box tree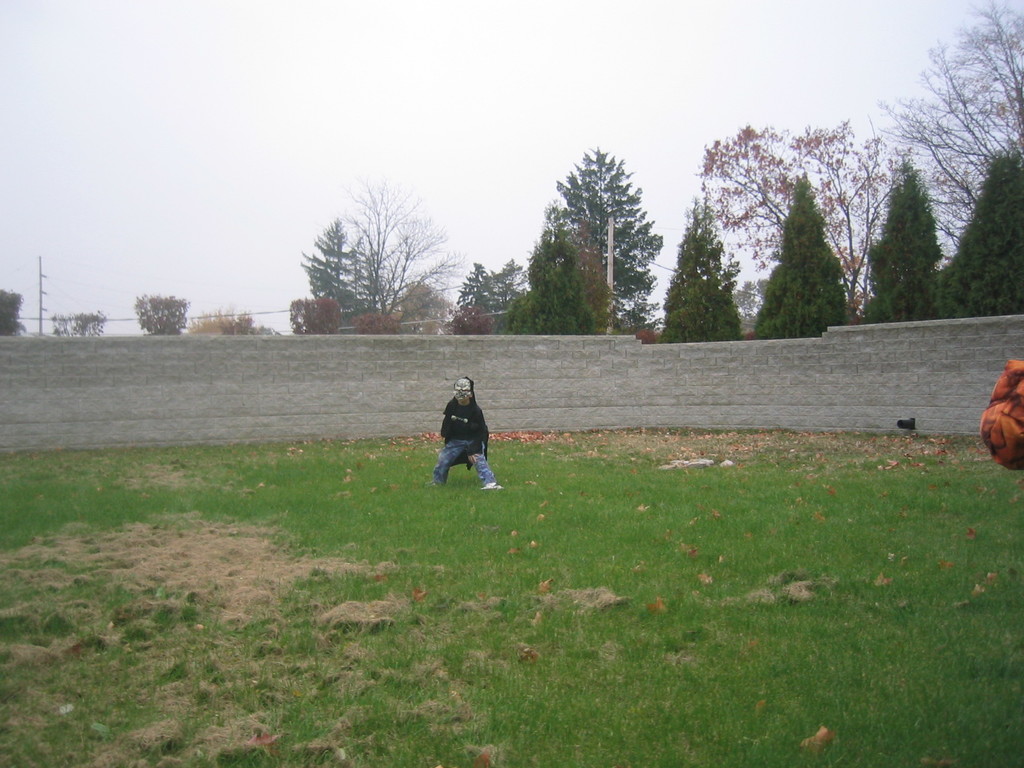
locate(0, 284, 27, 340)
